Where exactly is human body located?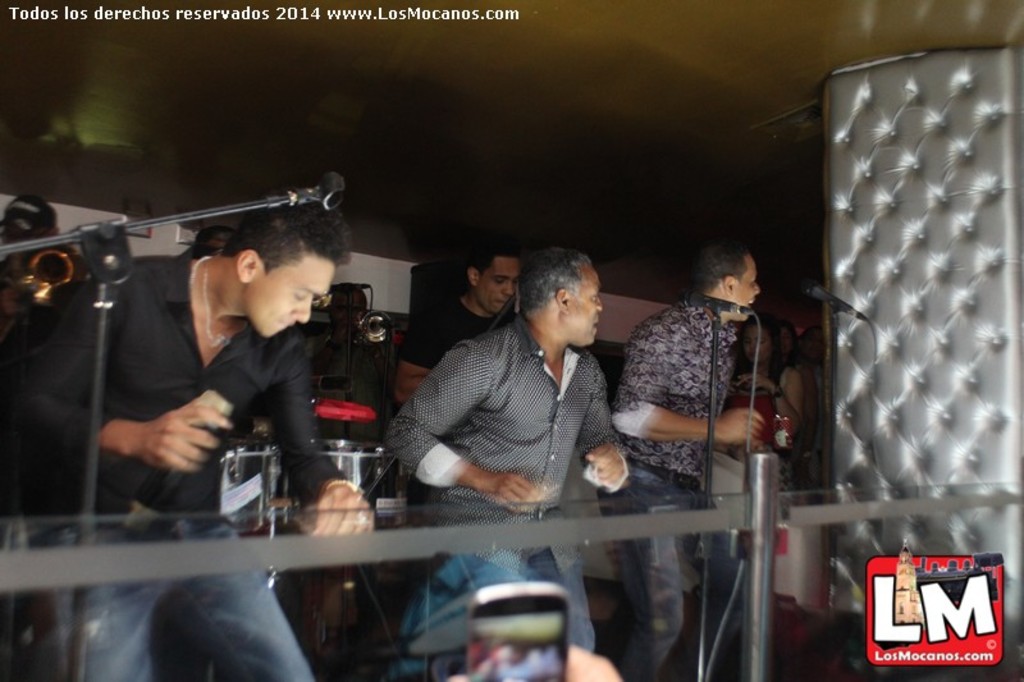
Its bounding box is (0, 193, 375, 681).
